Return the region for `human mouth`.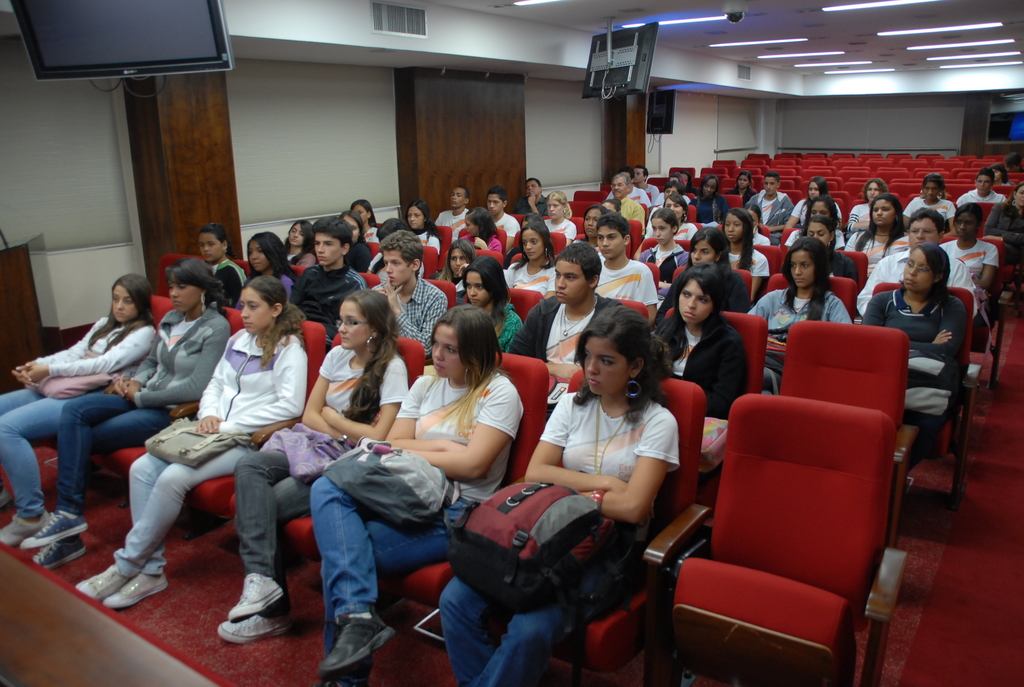
left=435, top=364, right=446, bottom=372.
